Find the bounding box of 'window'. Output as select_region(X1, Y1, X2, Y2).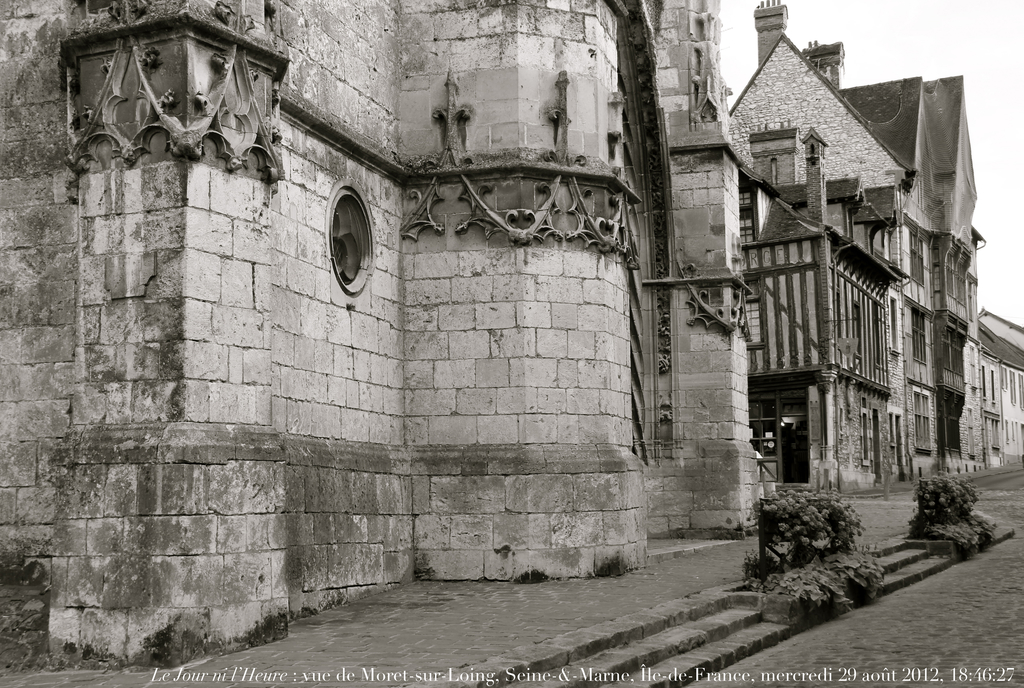
select_region(915, 382, 939, 456).
